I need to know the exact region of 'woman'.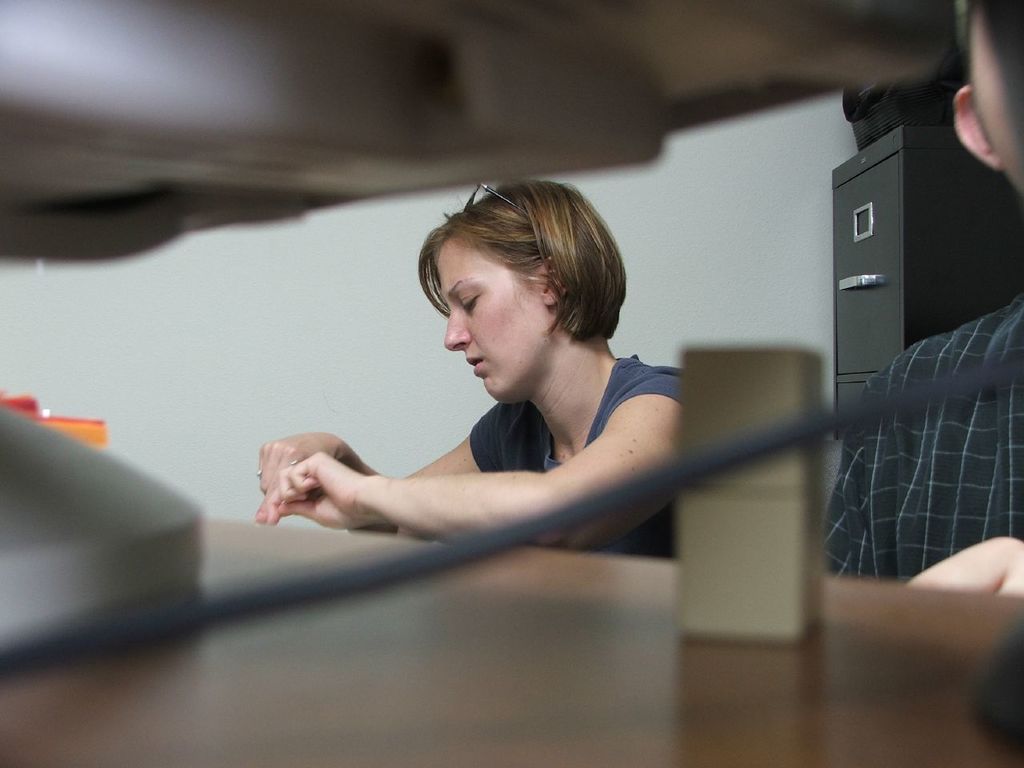
Region: 250/190/686/545.
